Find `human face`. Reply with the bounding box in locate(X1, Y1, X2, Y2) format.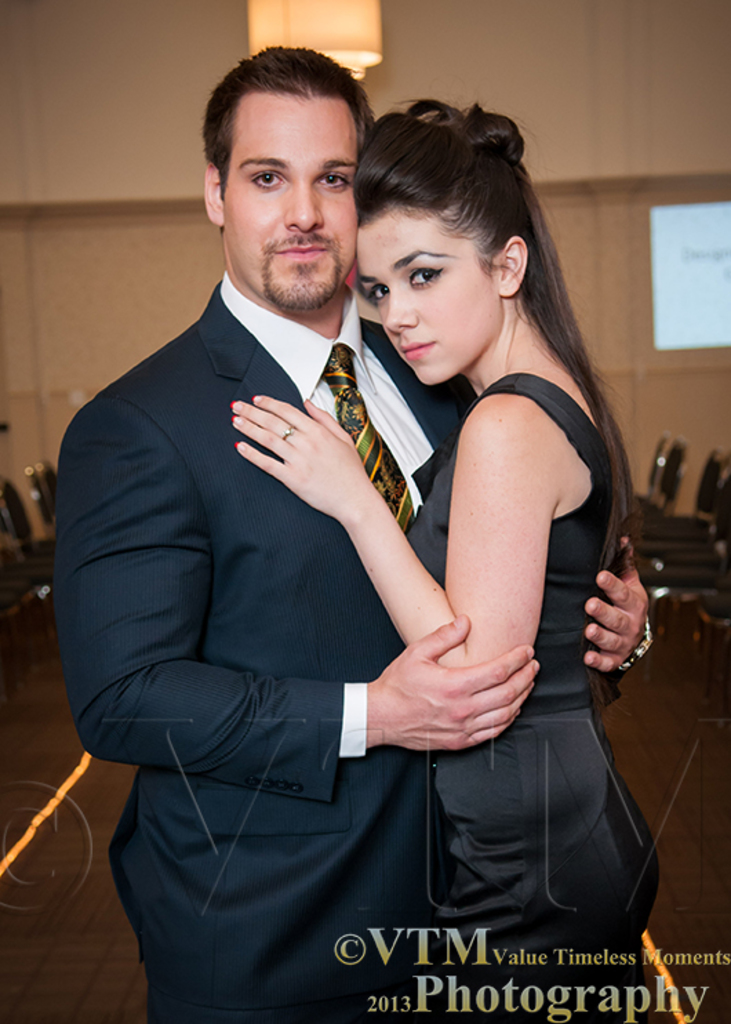
locate(223, 98, 354, 312).
